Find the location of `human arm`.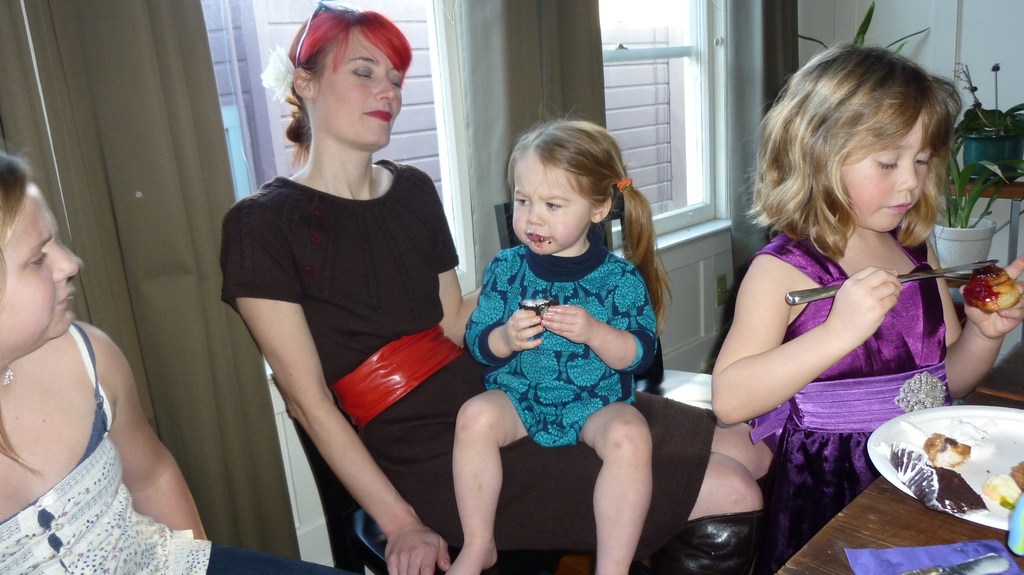
Location: box(73, 295, 189, 542).
